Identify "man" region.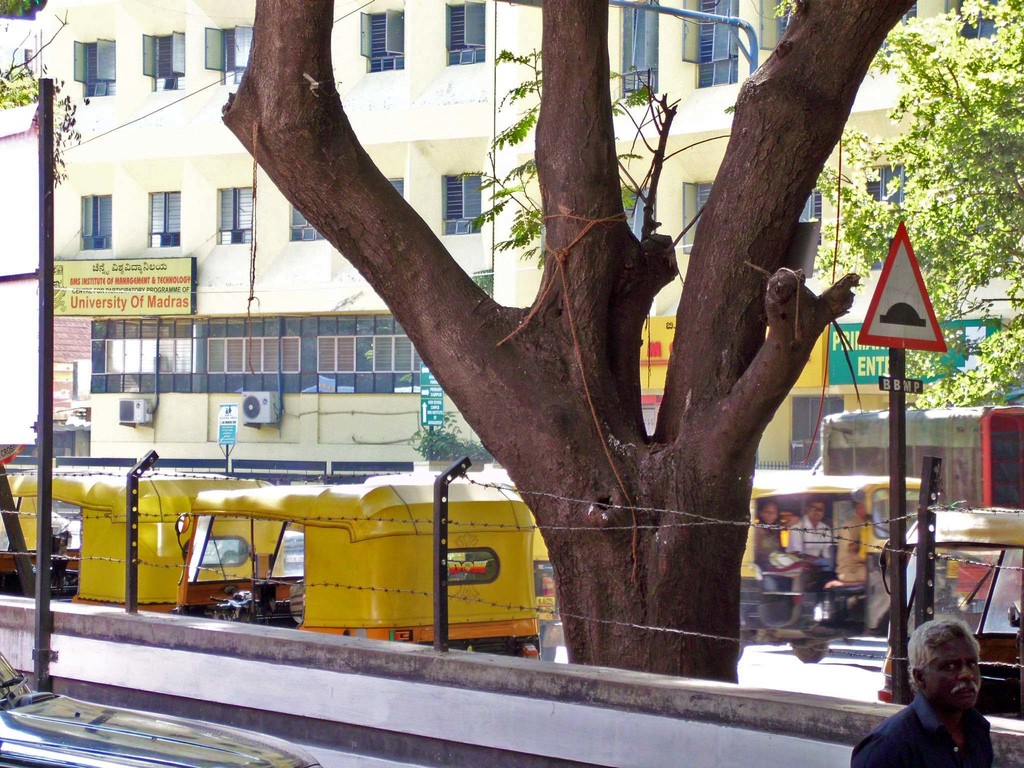
Region: <bbox>834, 499, 891, 630</bbox>.
